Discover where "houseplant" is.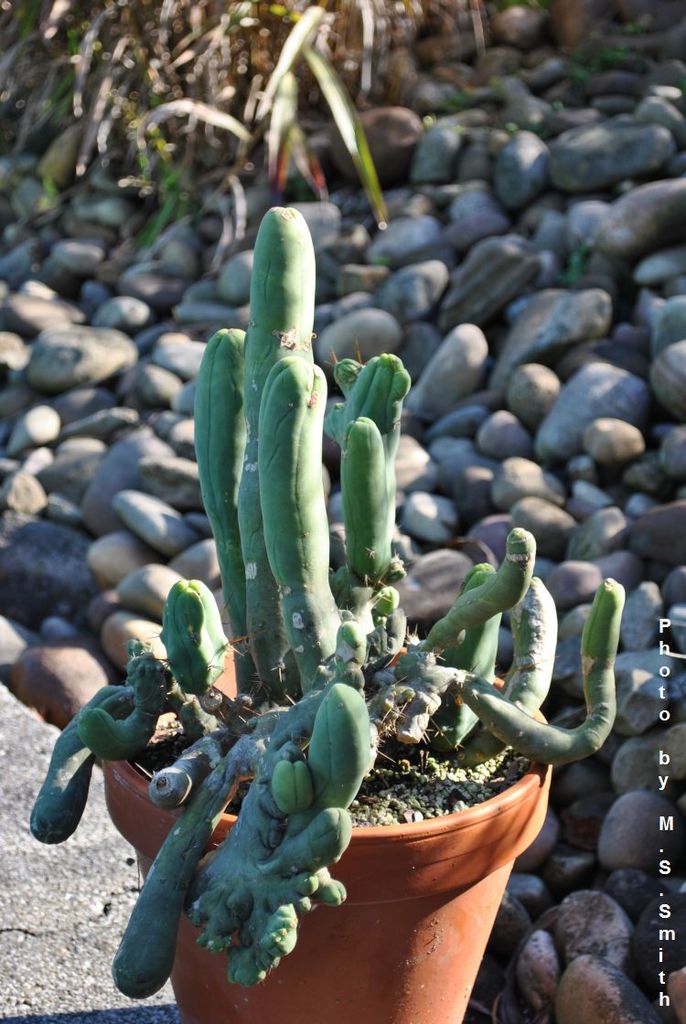
Discovered at [36,236,613,1014].
